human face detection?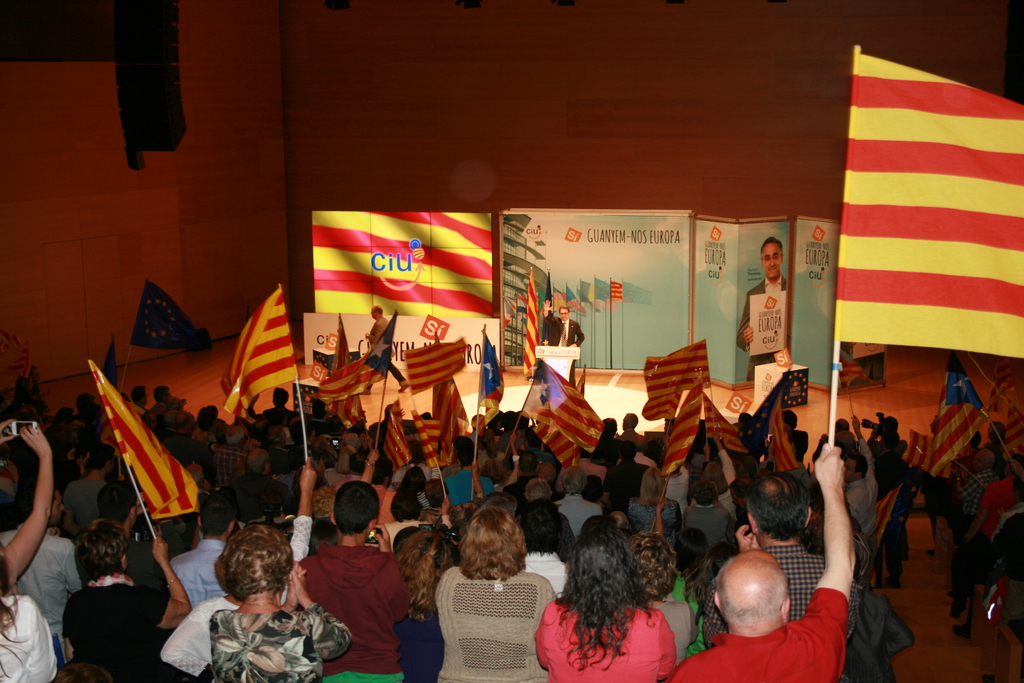
<region>559, 310, 570, 324</region>
